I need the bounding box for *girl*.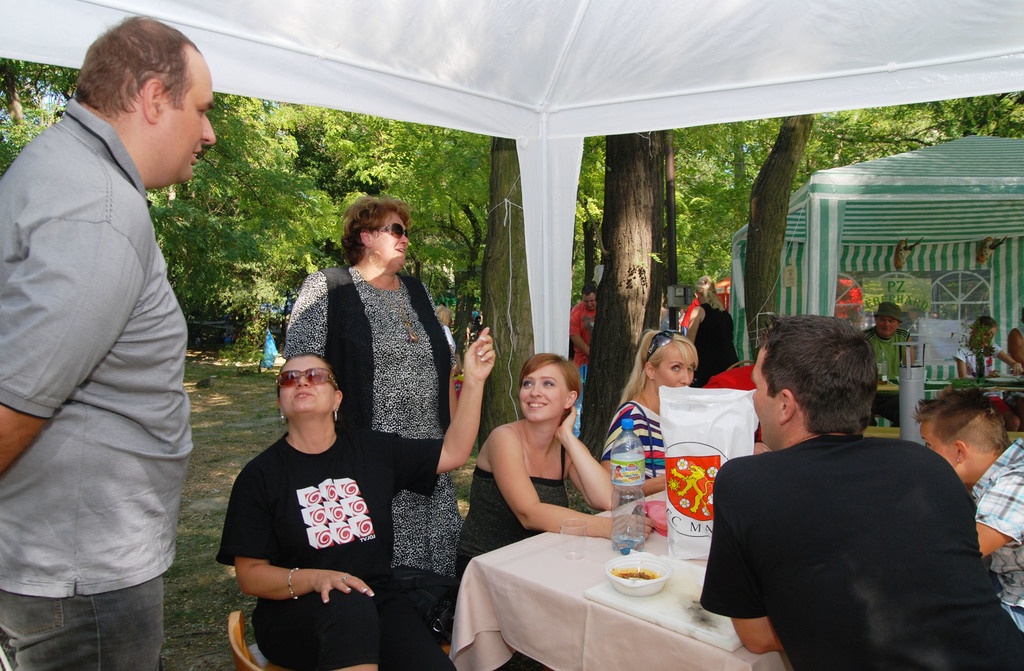
Here it is: box(604, 327, 701, 496).
